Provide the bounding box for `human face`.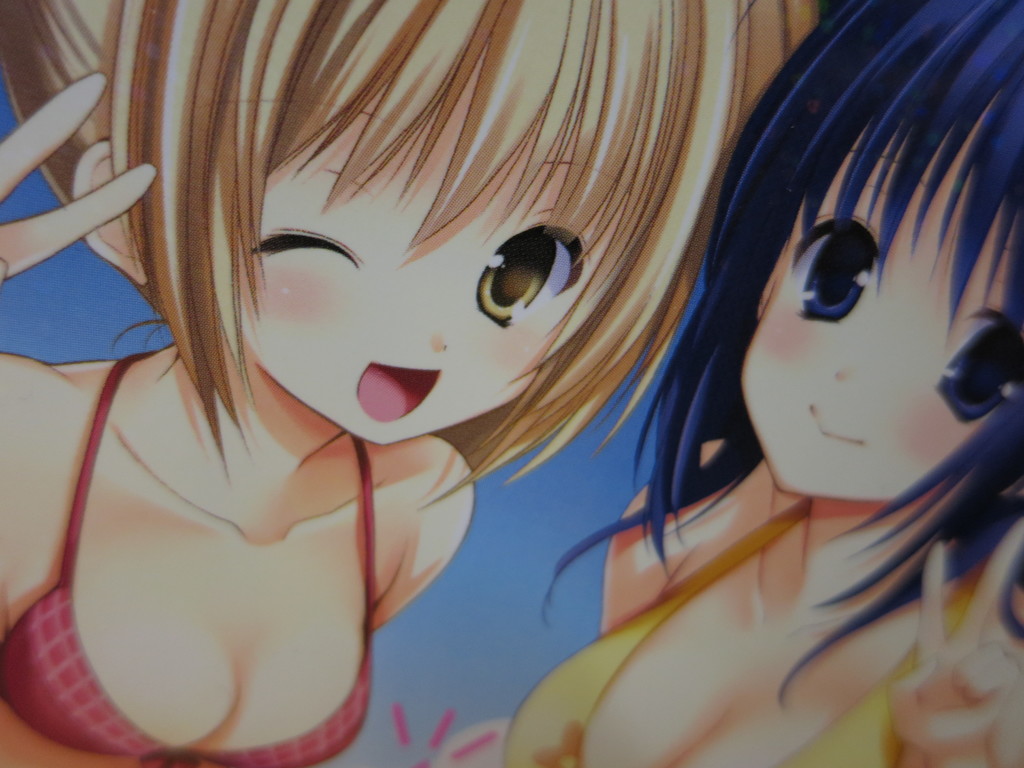
bbox=[207, 124, 614, 442].
